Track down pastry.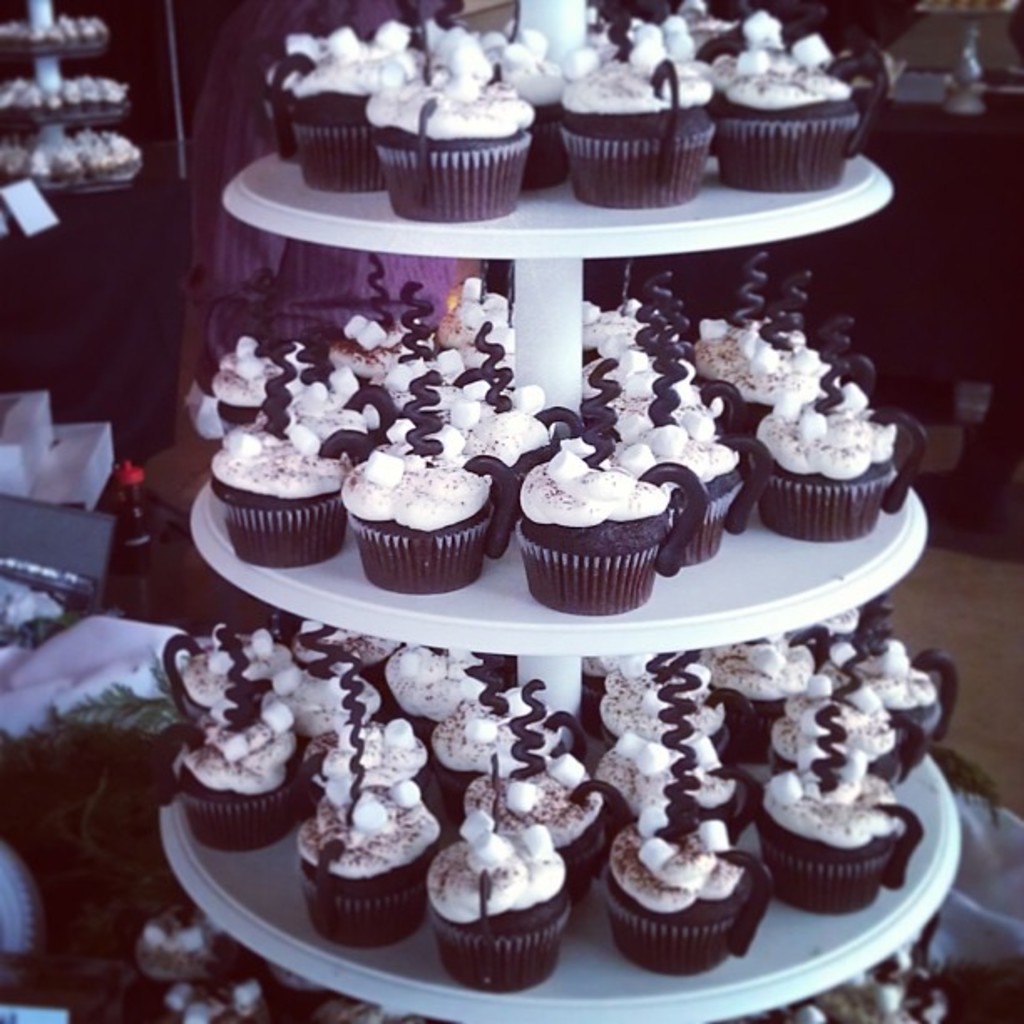
Tracked to crop(269, 33, 370, 157).
